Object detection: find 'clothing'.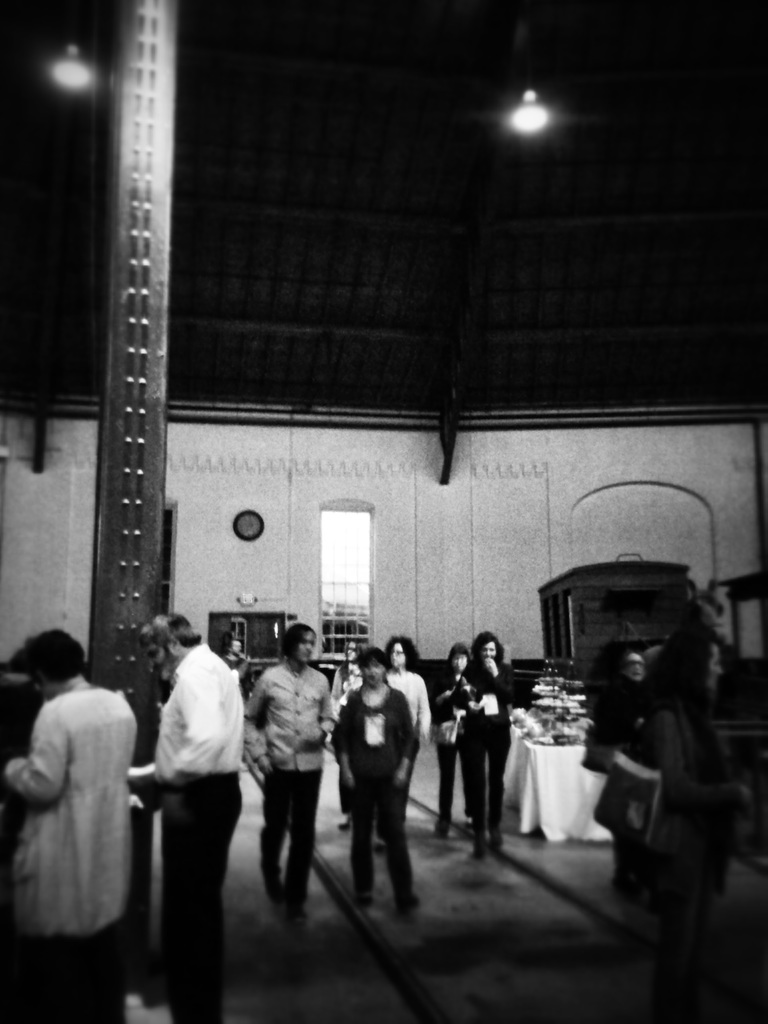
432 678 476 817.
